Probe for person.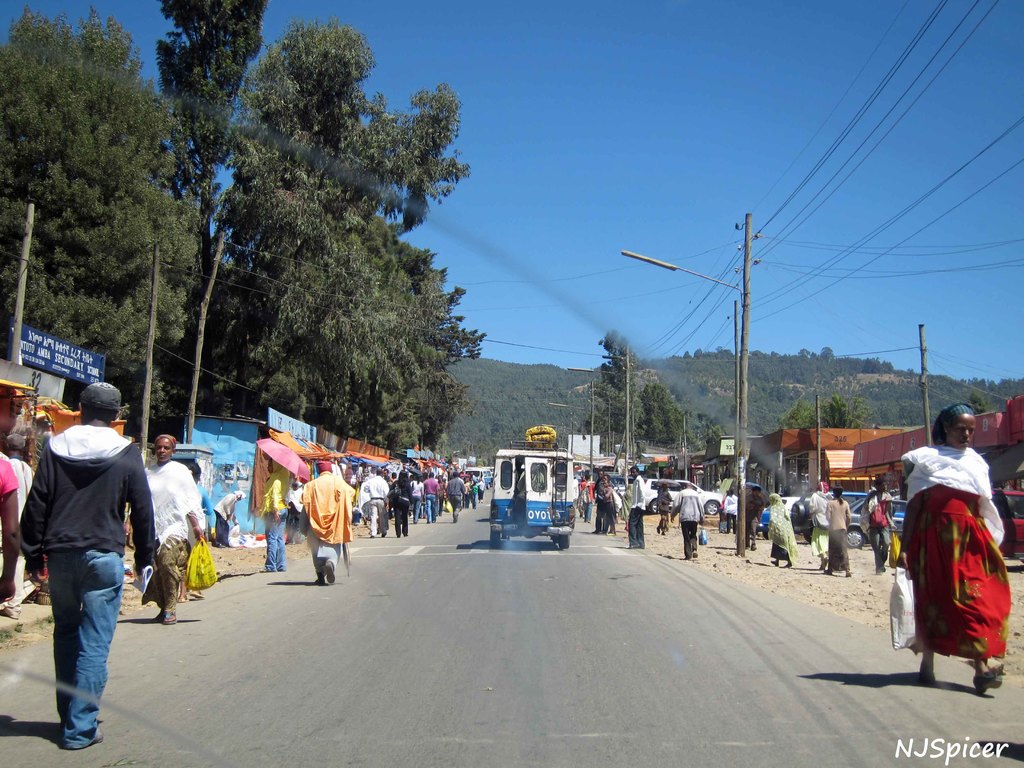
Probe result: box(668, 482, 702, 564).
